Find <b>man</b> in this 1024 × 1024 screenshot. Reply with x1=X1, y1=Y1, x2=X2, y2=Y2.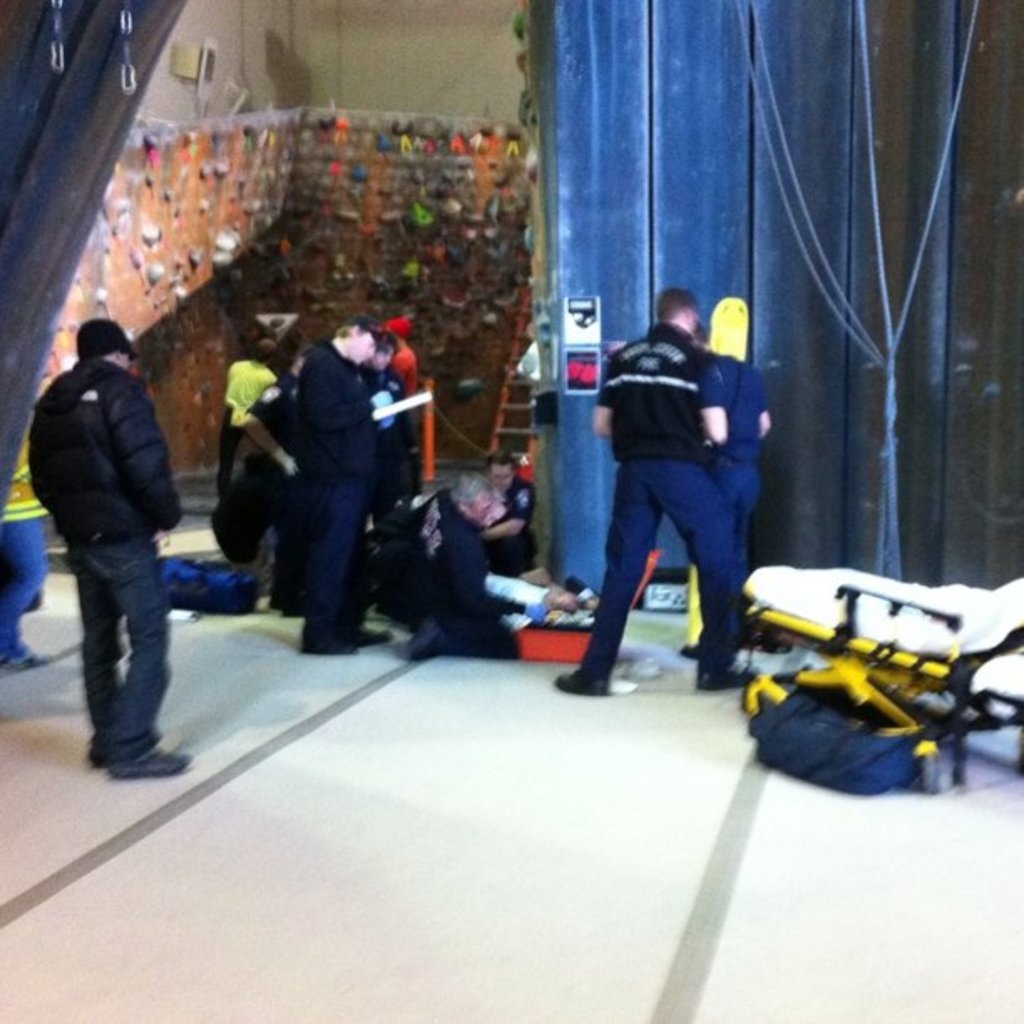
x1=351, y1=338, x2=407, y2=535.
